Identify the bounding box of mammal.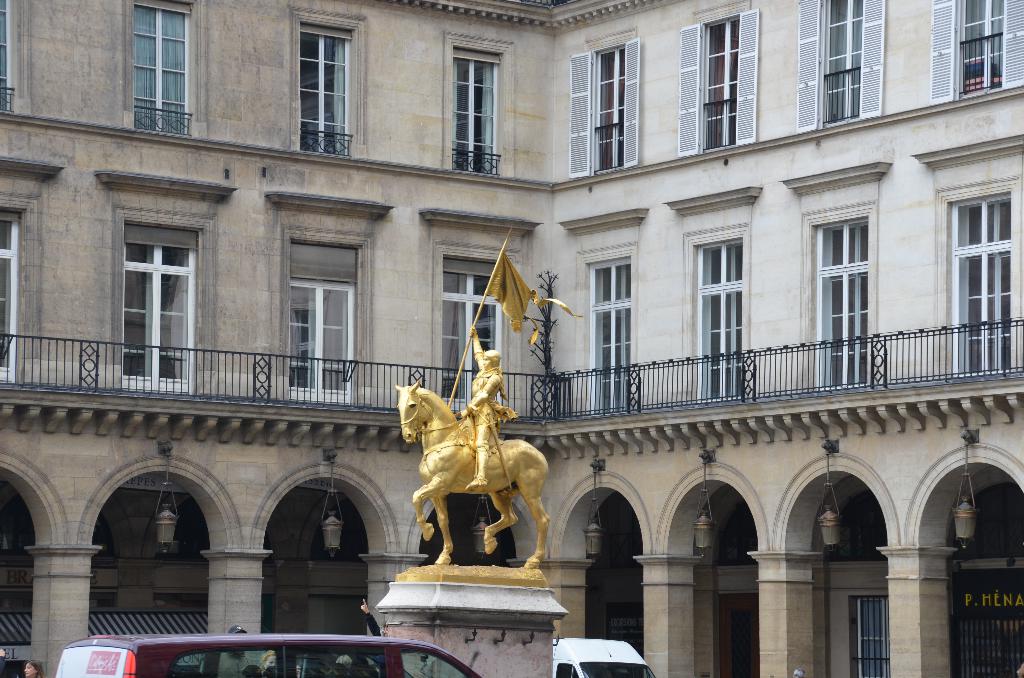
<bbox>458, 323, 504, 488</bbox>.
